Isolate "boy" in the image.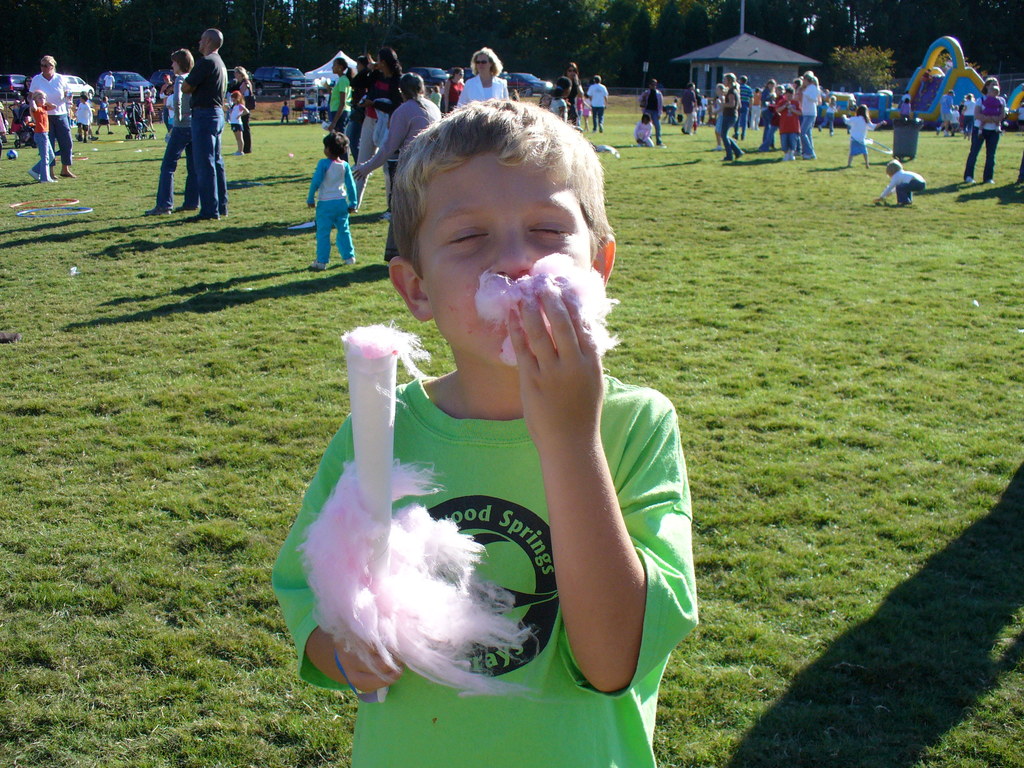
Isolated region: x1=71 y1=92 x2=97 y2=148.
